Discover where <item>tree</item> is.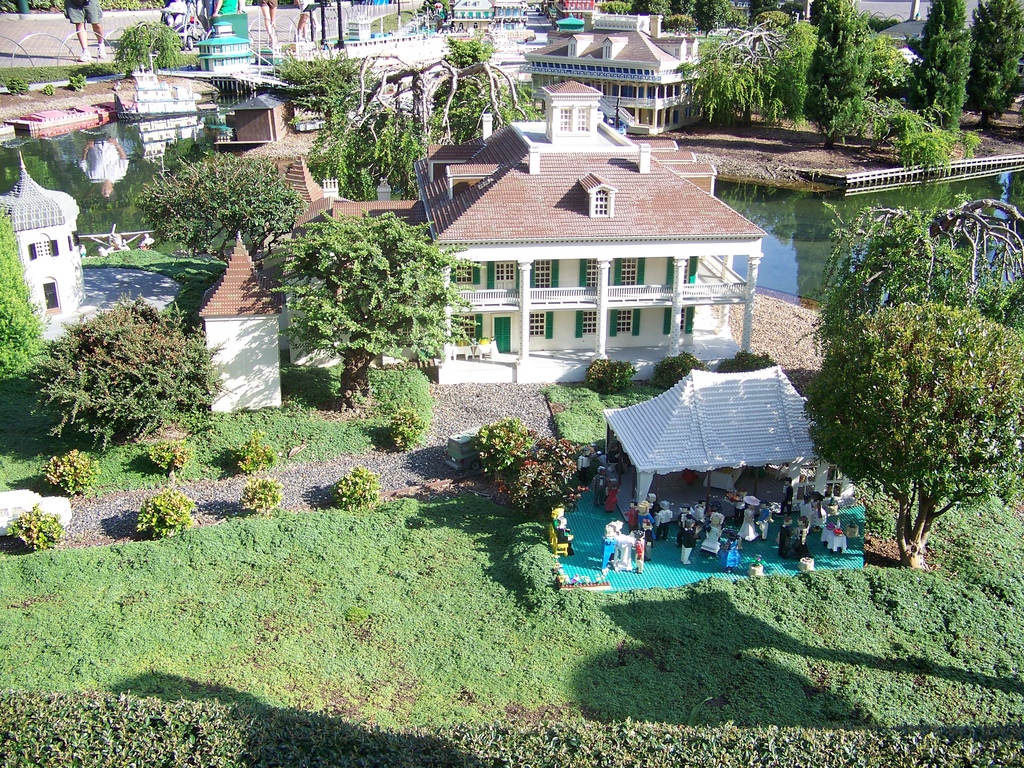
Discovered at [806,193,1023,368].
